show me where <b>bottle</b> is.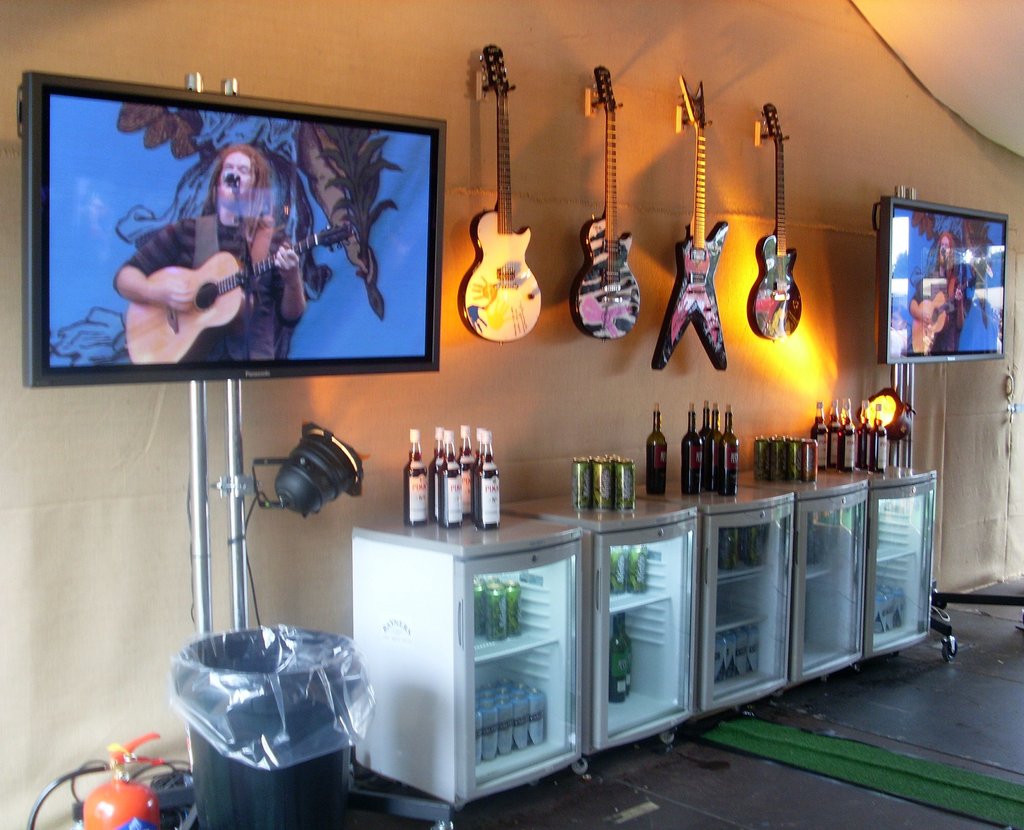
<b>bottle</b> is at {"left": 678, "top": 402, "right": 702, "bottom": 496}.
